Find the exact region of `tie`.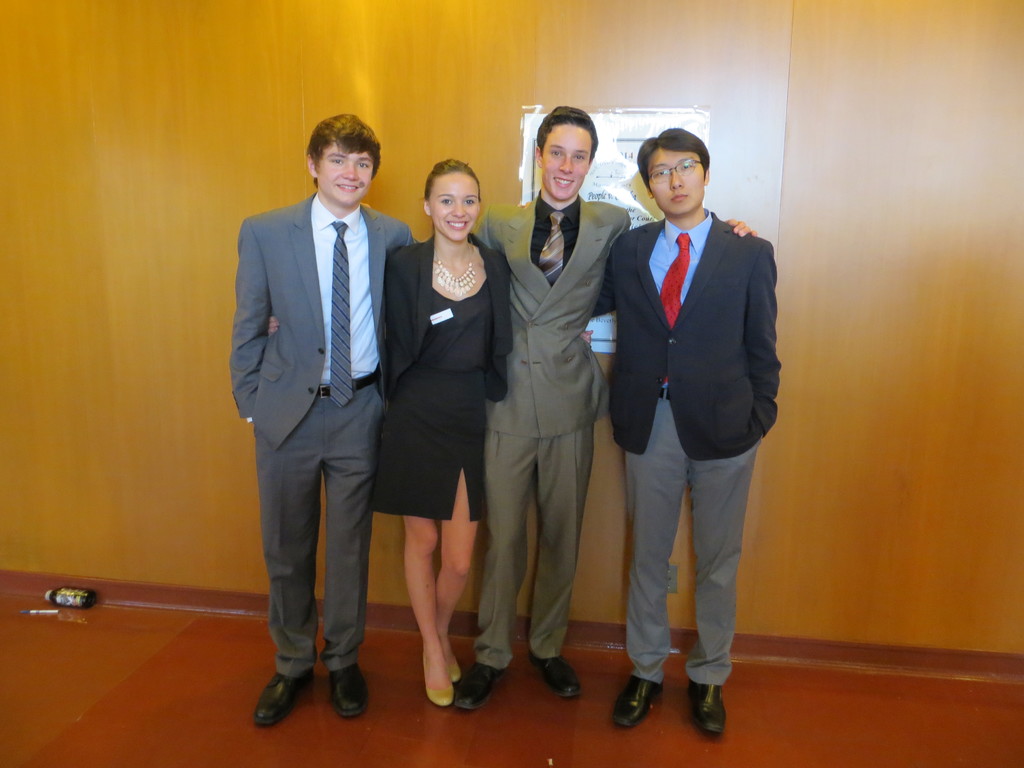
Exact region: Rect(539, 210, 566, 286).
